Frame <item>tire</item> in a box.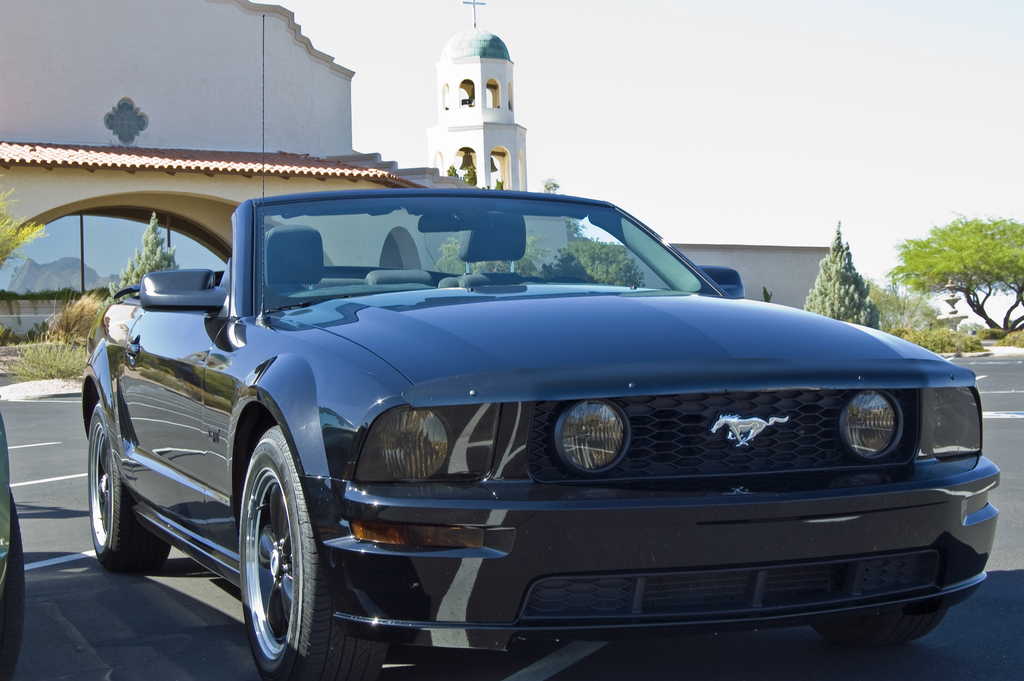
{"x1": 239, "y1": 421, "x2": 337, "y2": 680}.
